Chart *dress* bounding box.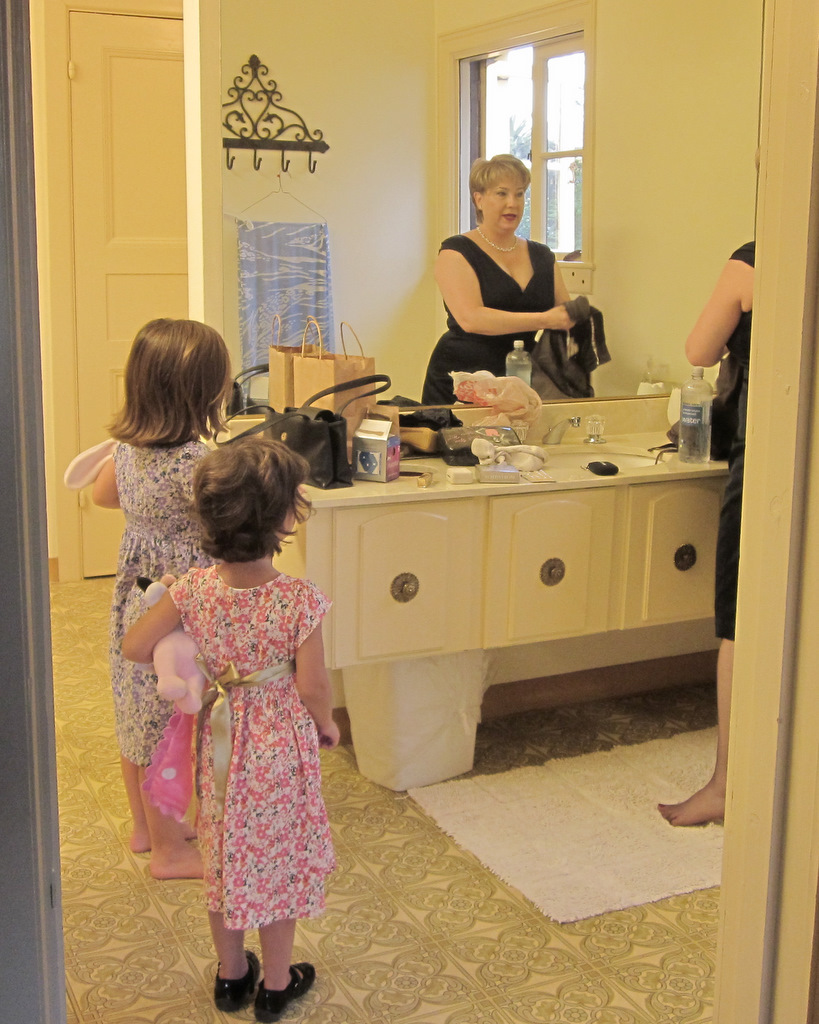
Charted: <bbox>717, 236, 753, 641</bbox>.
